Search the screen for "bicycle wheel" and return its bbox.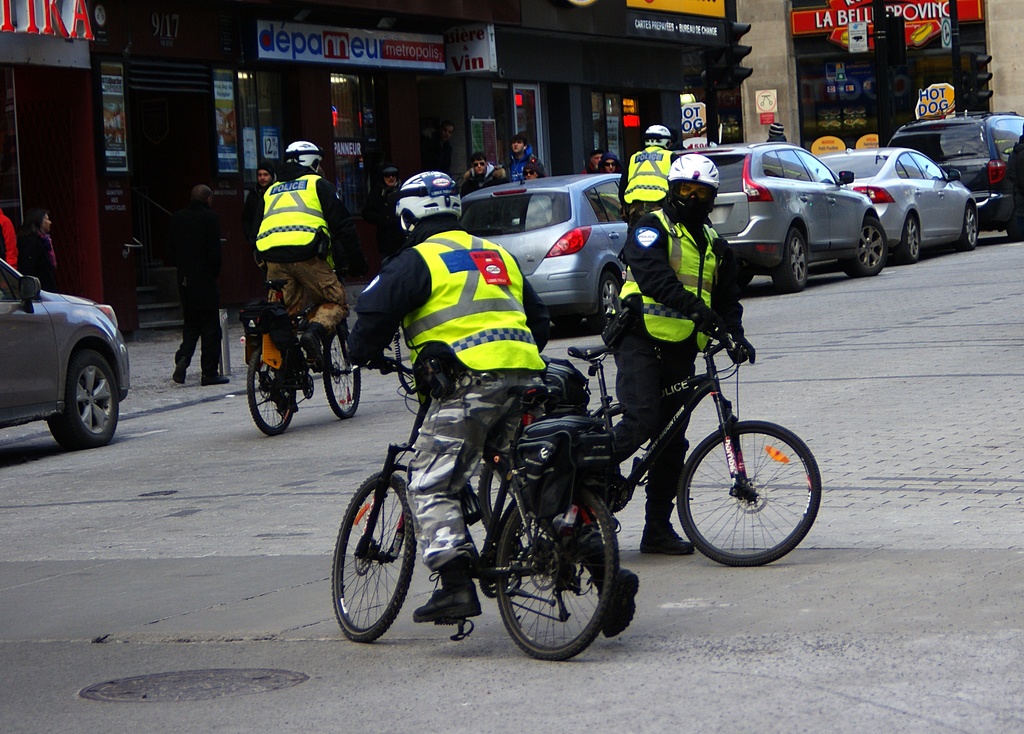
Found: region(314, 323, 369, 418).
